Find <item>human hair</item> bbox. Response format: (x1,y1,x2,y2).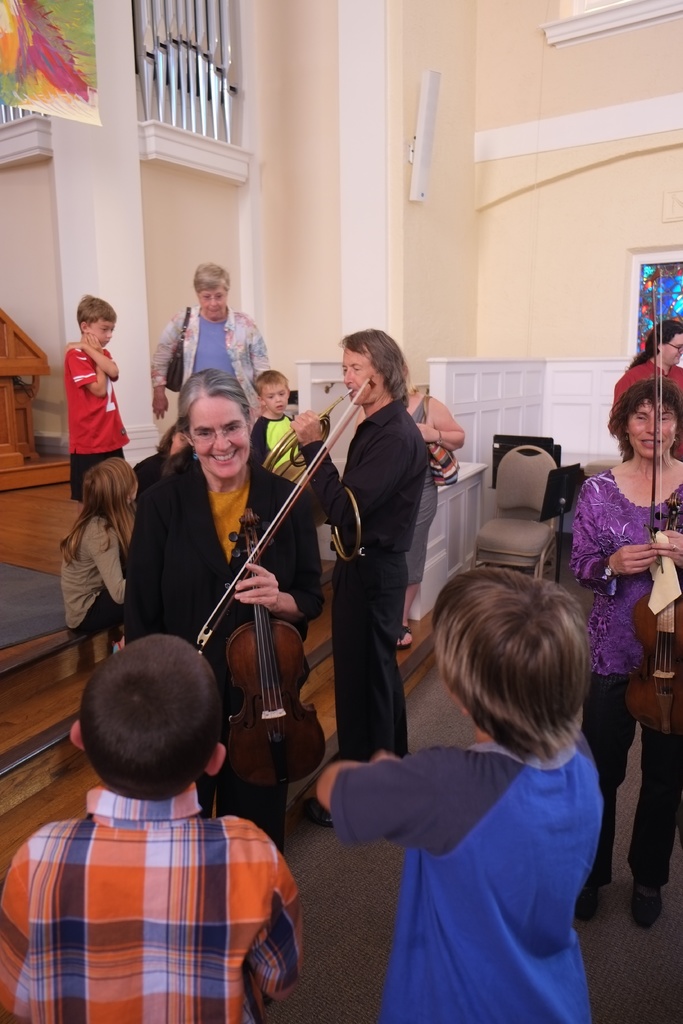
(64,459,140,567).
